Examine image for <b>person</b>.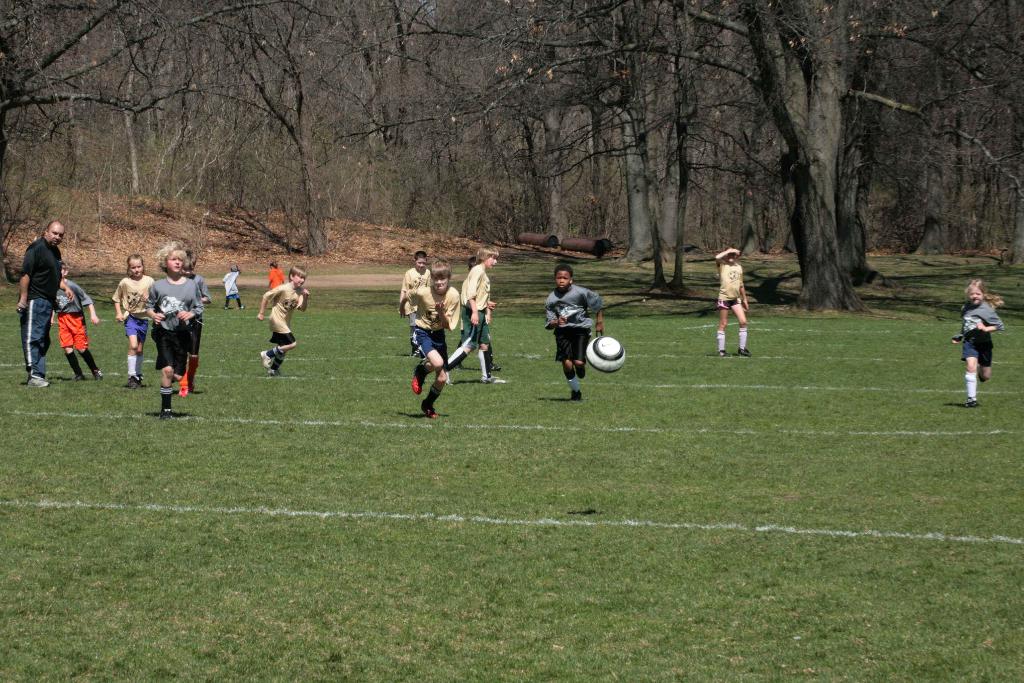
Examination result: 270, 263, 285, 288.
